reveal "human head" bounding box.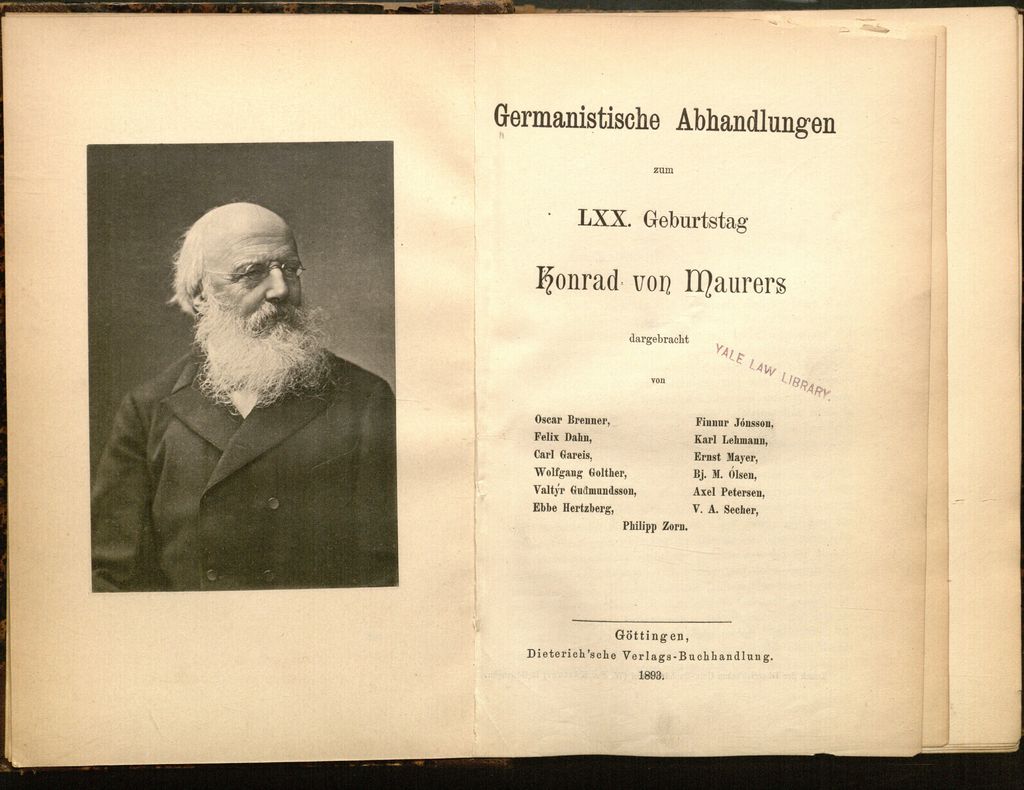
Revealed: {"x1": 155, "y1": 193, "x2": 327, "y2": 399}.
